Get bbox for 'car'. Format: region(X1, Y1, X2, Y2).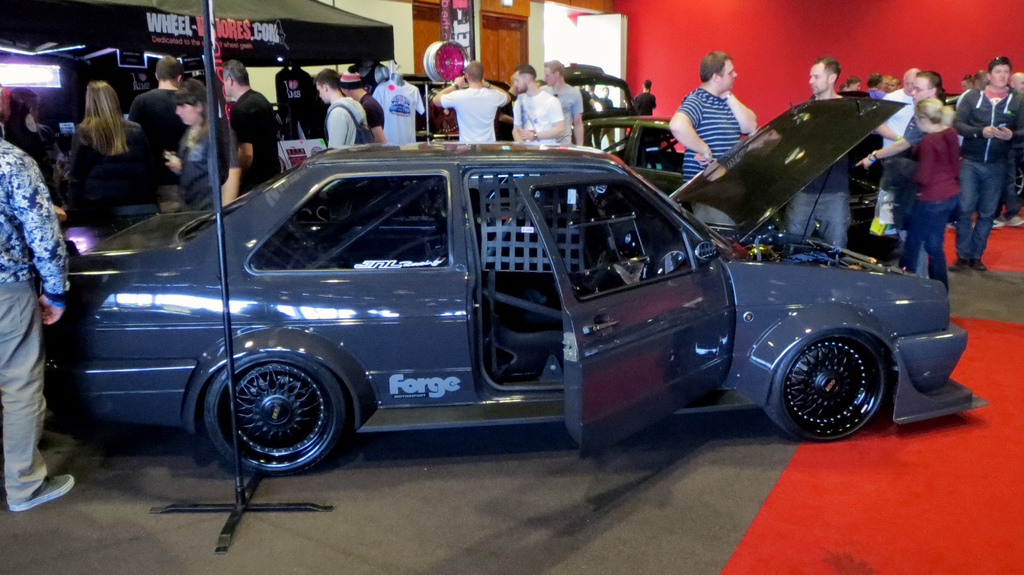
region(575, 117, 900, 263).
